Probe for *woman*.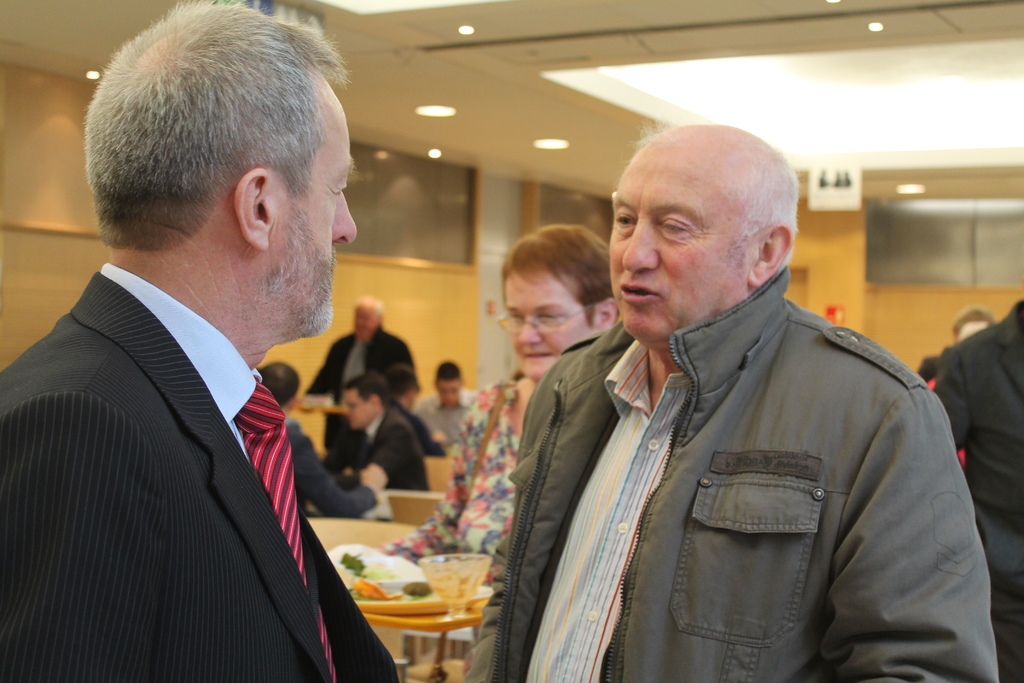
Probe result: (367, 222, 622, 586).
